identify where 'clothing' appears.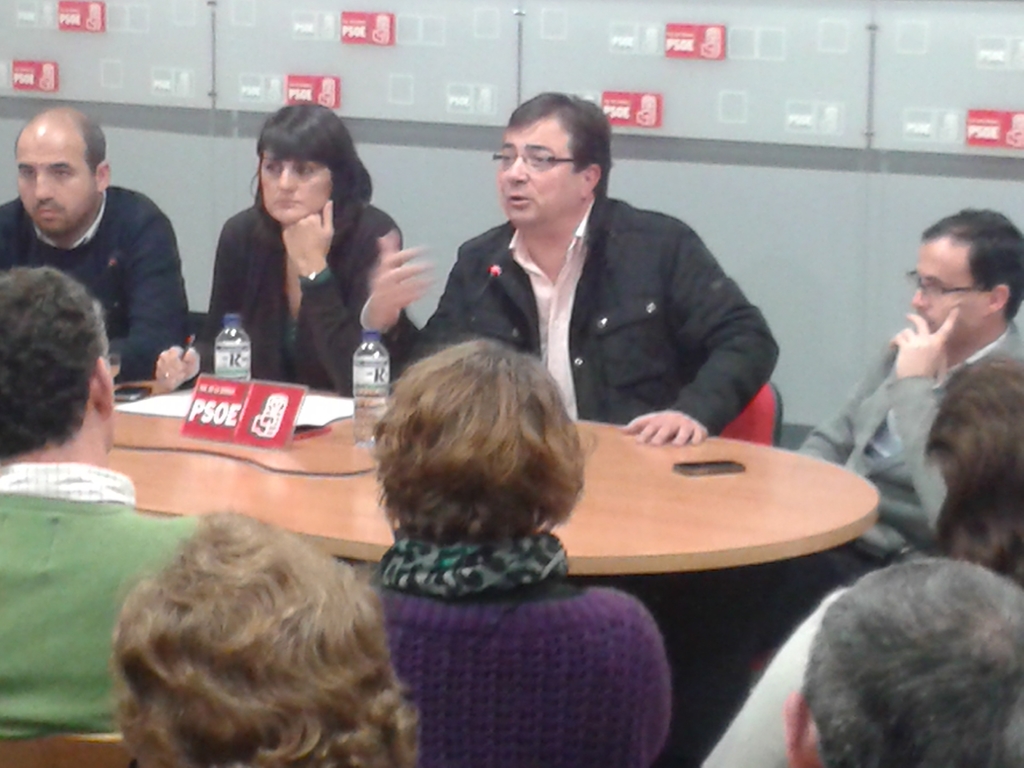
Appears at Rect(422, 218, 782, 467).
